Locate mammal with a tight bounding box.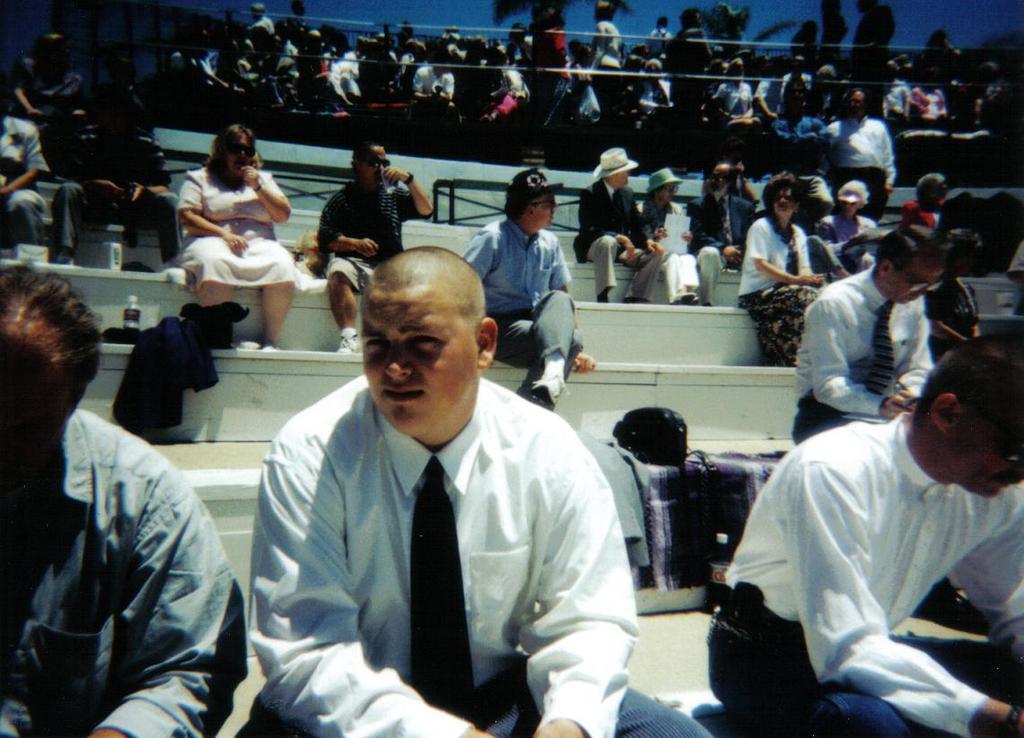
576/145/662/301.
